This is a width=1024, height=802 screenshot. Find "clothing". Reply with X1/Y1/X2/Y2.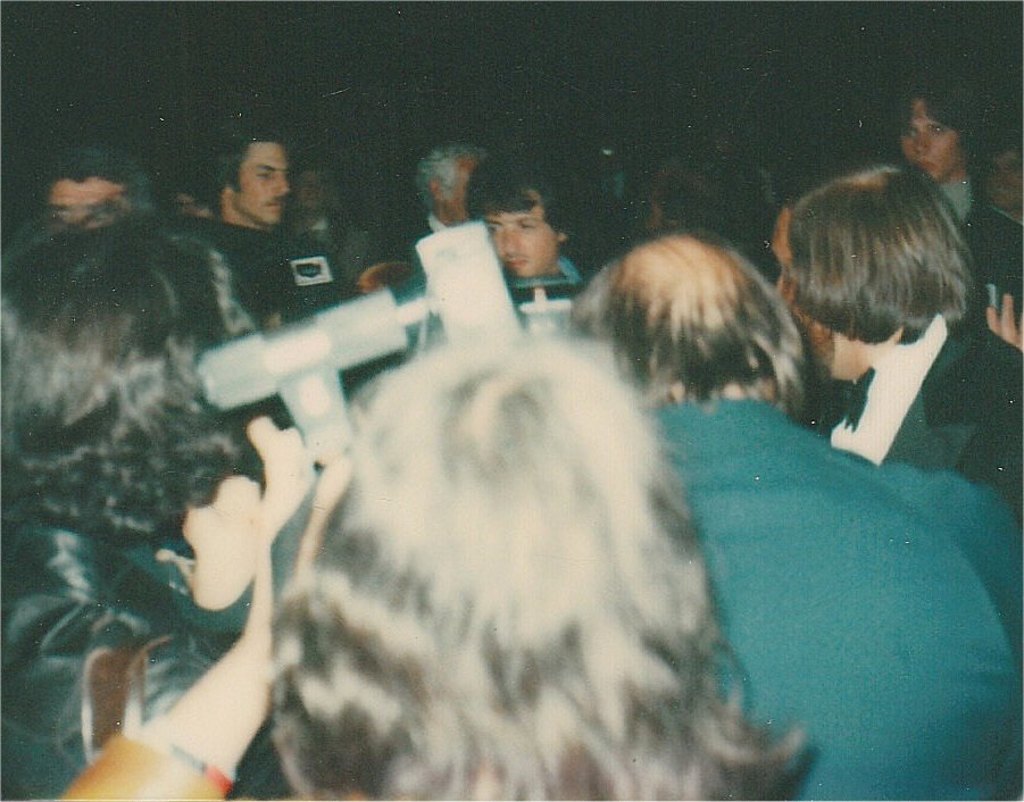
932/175/1023/308.
